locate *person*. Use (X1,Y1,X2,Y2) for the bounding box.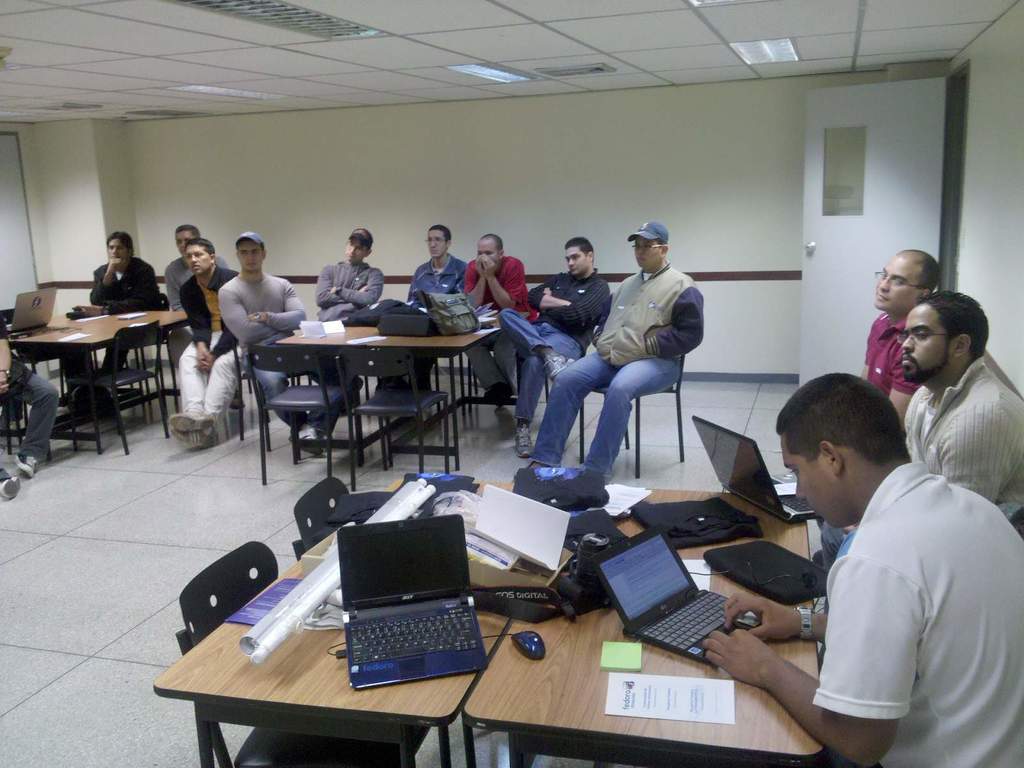
(499,236,610,457).
